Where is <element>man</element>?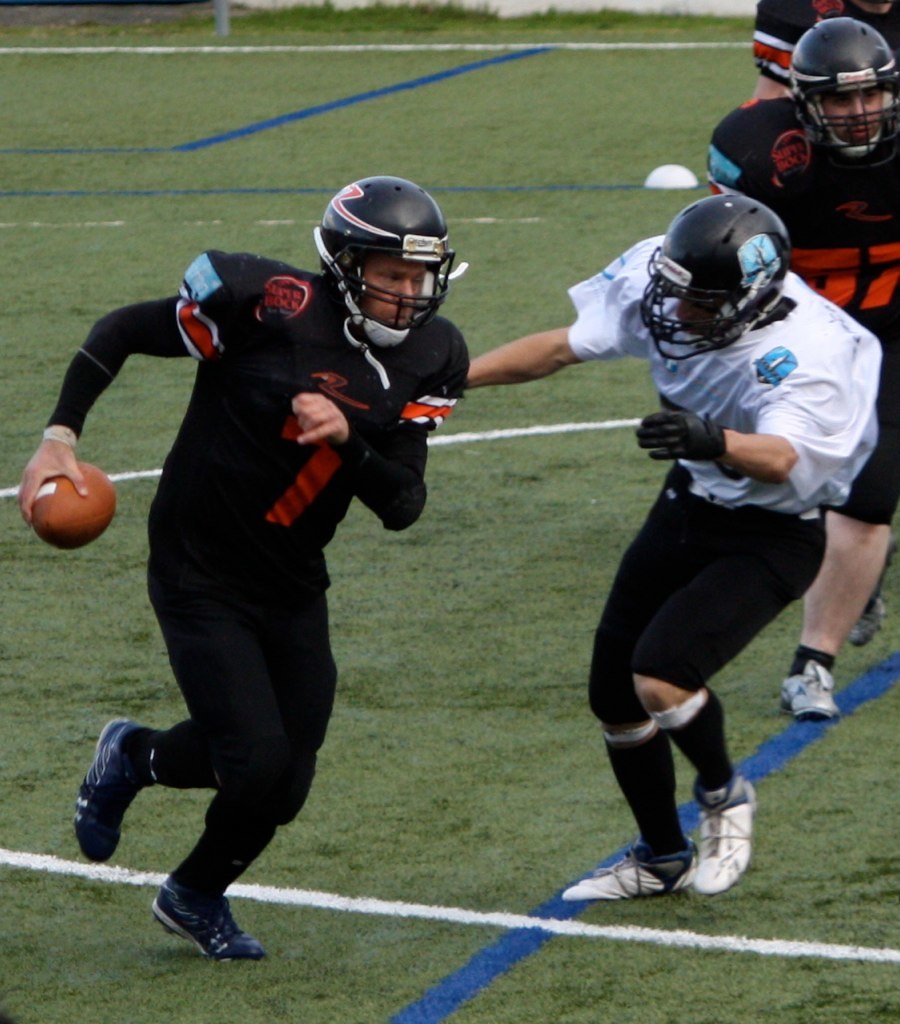
[9,162,483,961].
